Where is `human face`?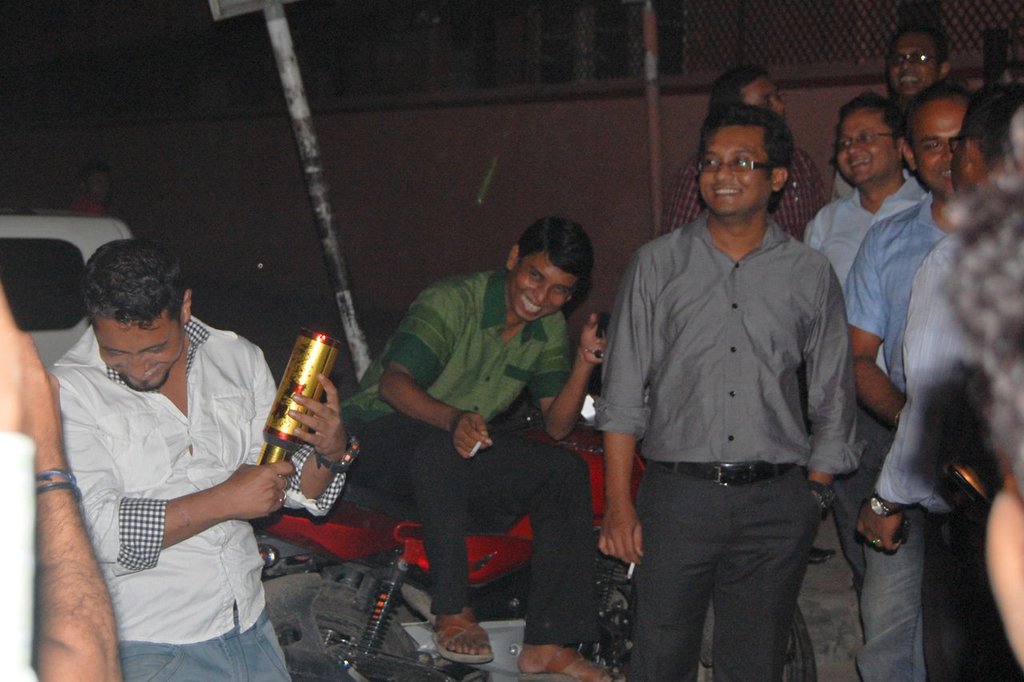
rect(507, 246, 578, 321).
